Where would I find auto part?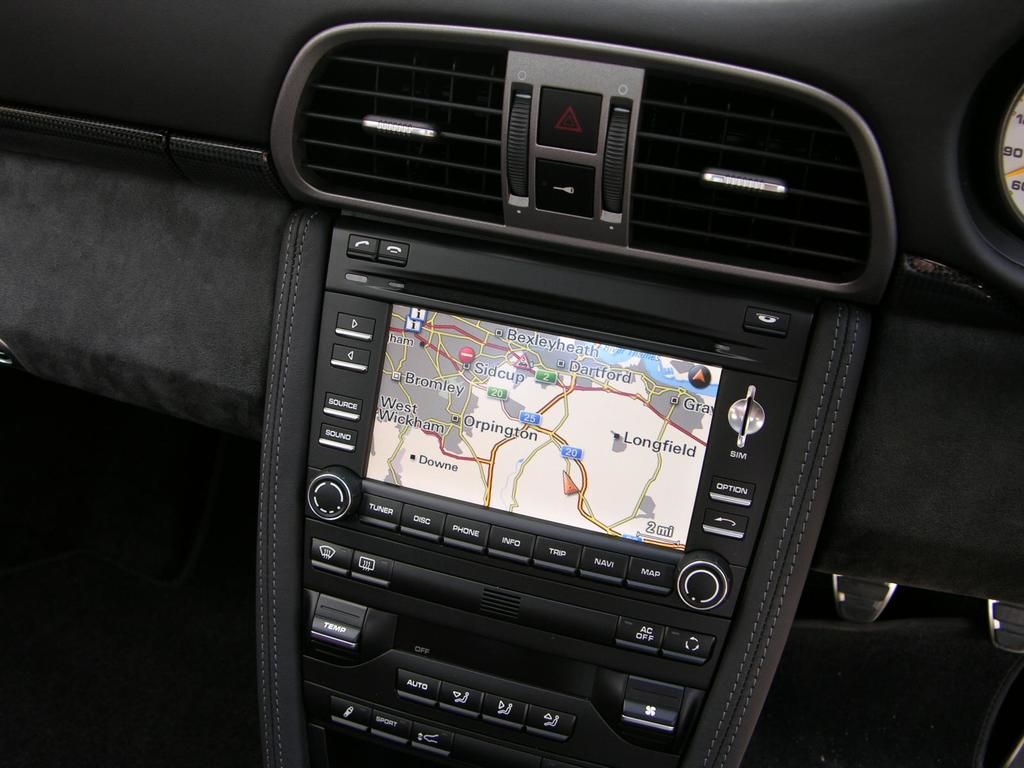
At pyautogui.locateOnScreen(247, 23, 876, 298).
